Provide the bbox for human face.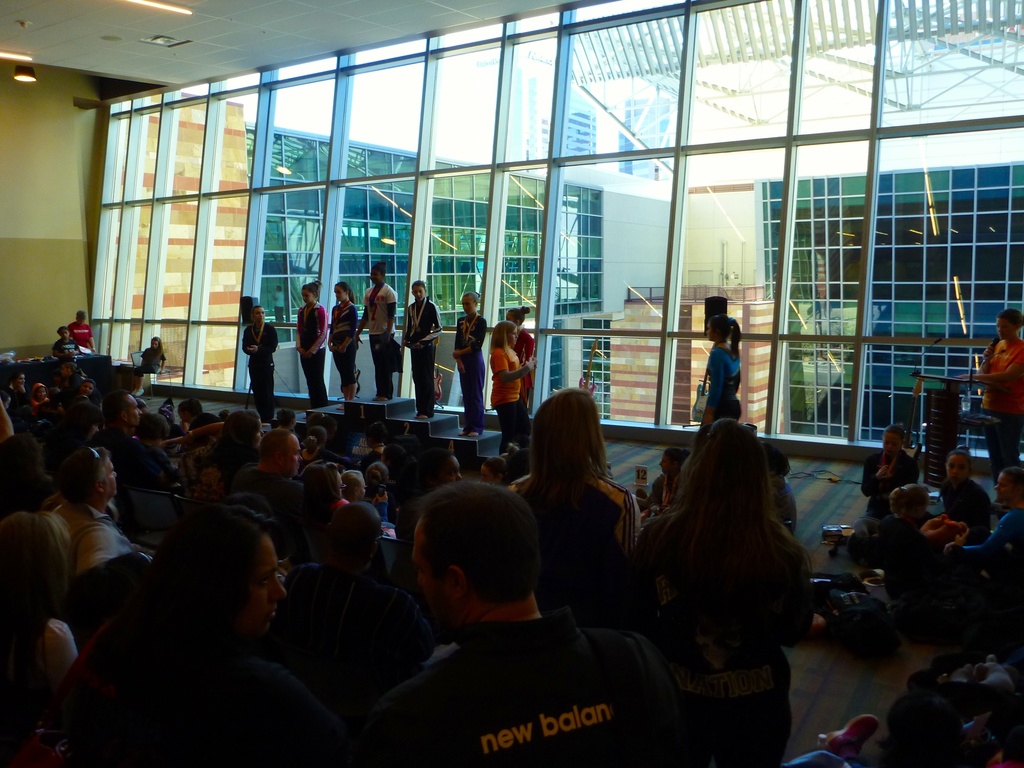
[335, 468, 345, 501].
